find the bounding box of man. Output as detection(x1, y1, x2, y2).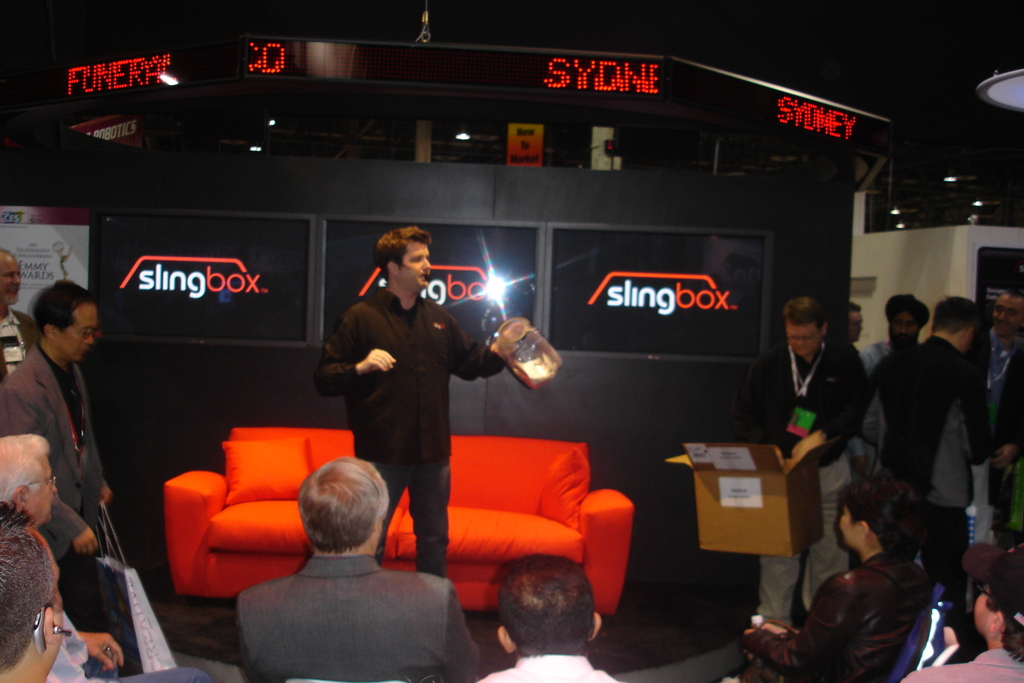
detection(850, 296, 929, 486).
